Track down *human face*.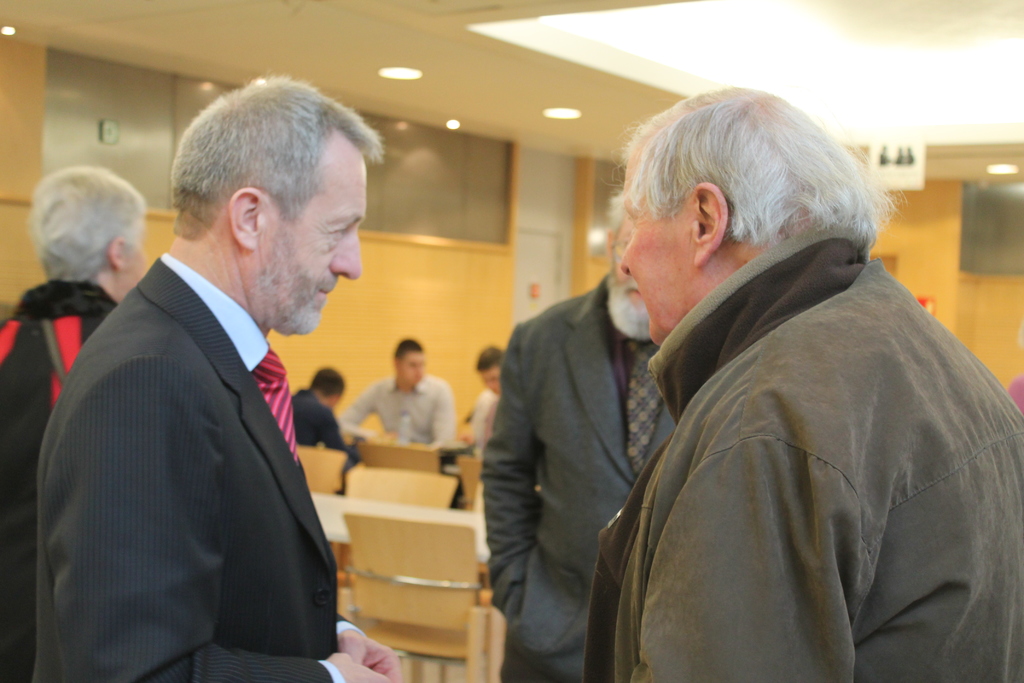
Tracked to (left=616, top=159, right=704, bottom=348).
